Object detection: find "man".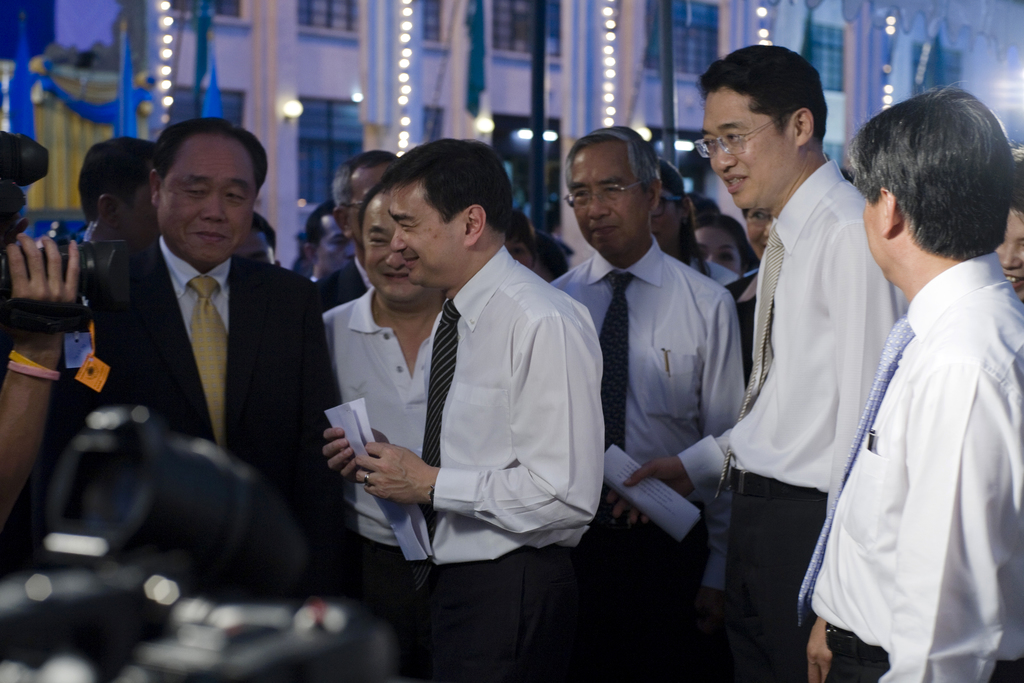
crop(805, 93, 1023, 682).
